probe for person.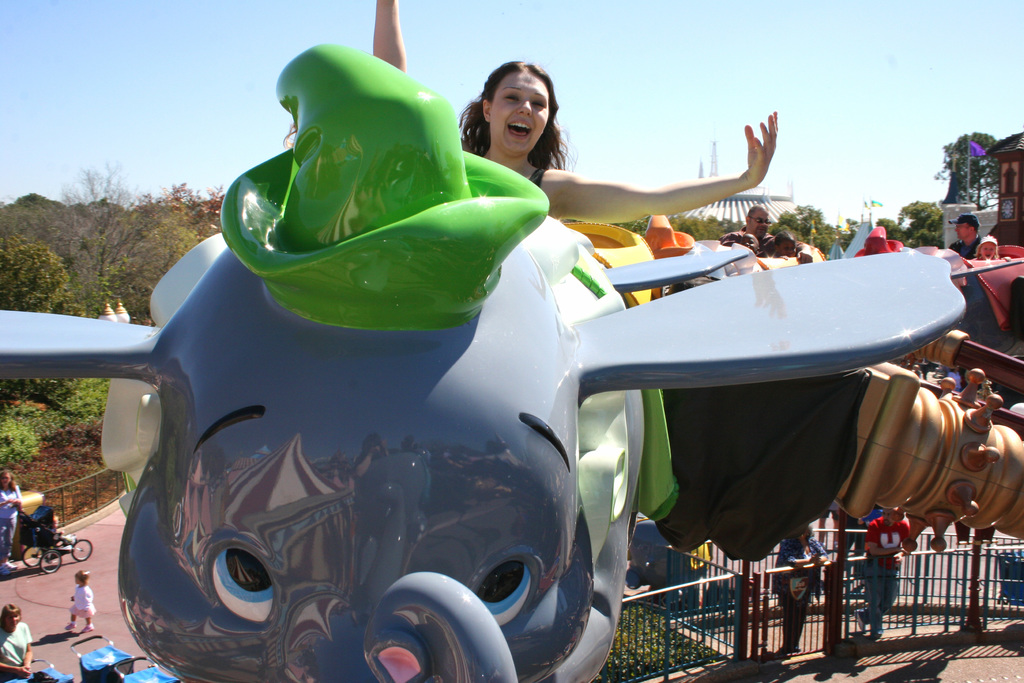
Probe result: left=854, top=509, right=910, bottom=642.
